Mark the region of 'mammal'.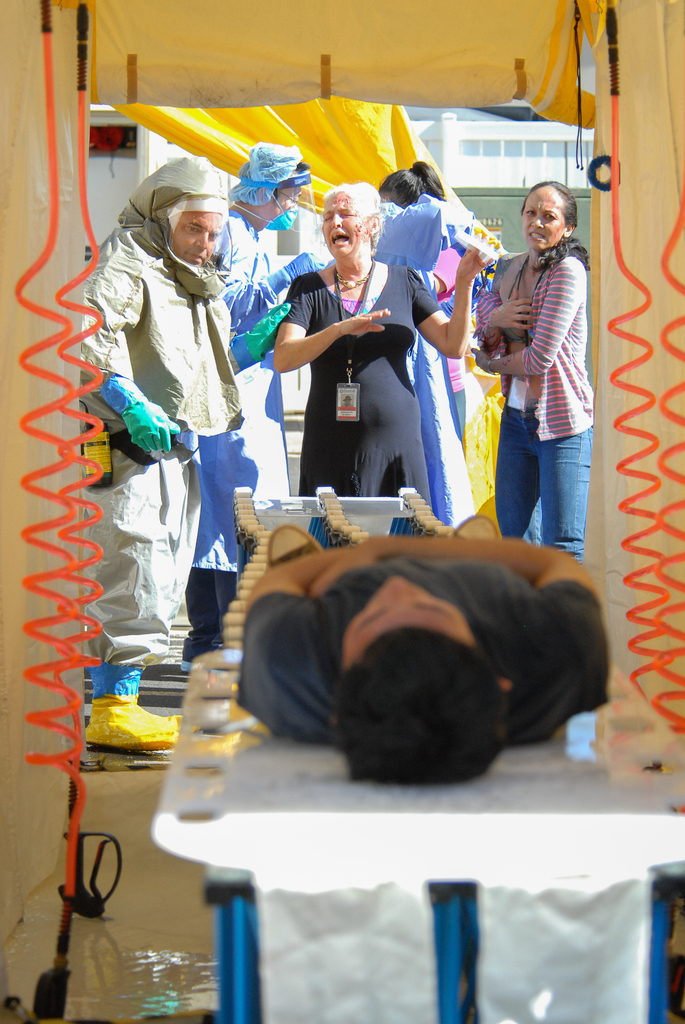
Region: left=375, top=161, right=462, bottom=434.
